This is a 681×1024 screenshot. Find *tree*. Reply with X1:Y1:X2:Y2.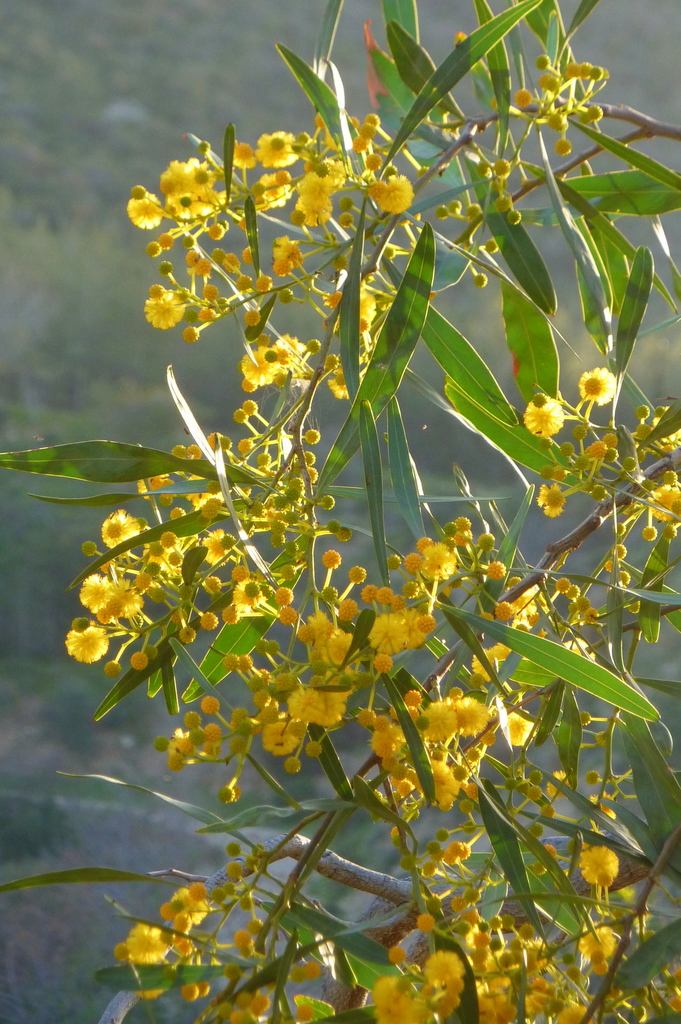
0:0:680:1023.
